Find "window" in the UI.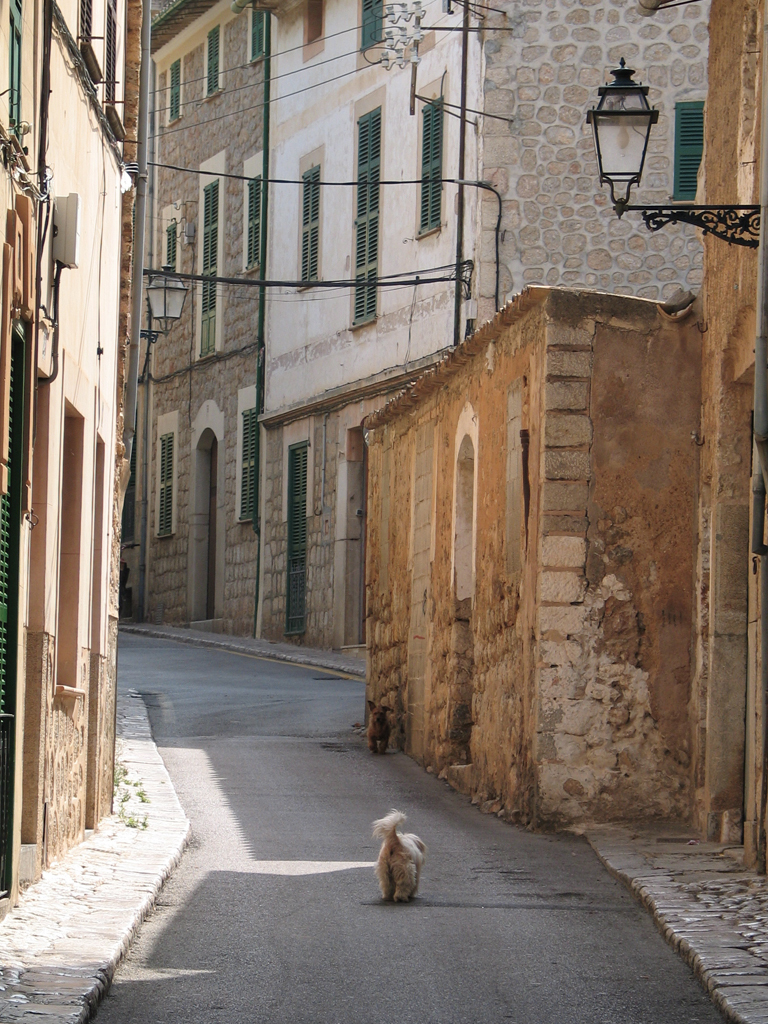
UI element at [155,428,178,538].
